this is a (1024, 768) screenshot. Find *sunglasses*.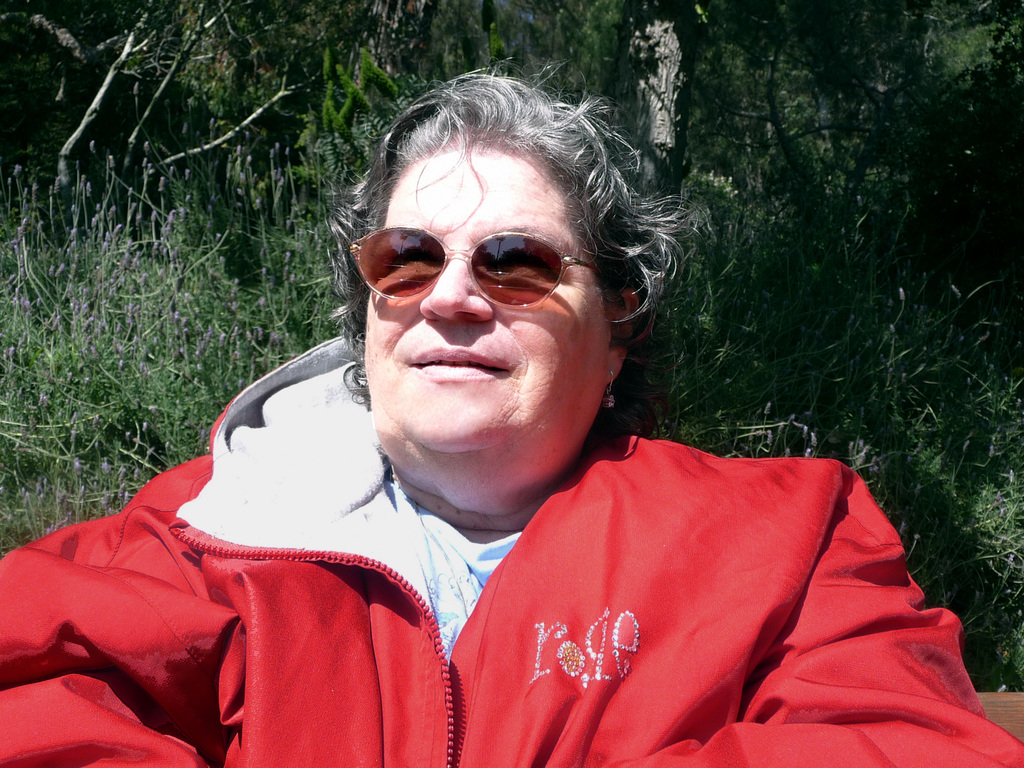
Bounding box: rect(335, 224, 604, 316).
